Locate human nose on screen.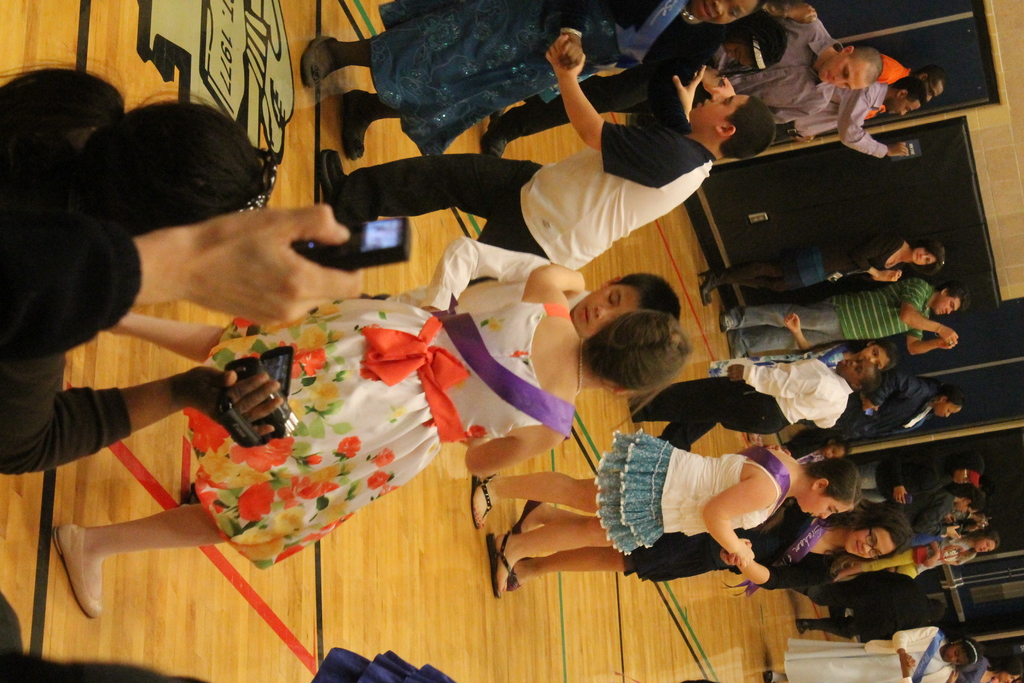
On screen at 900,110,911,119.
